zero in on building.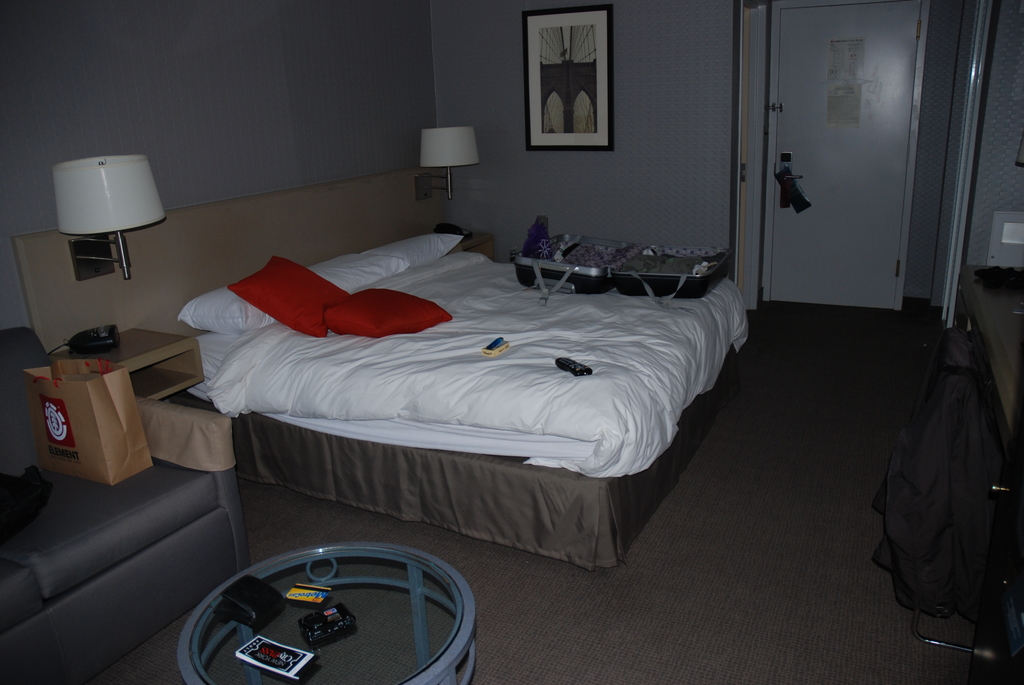
Zeroed in: crop(0, 0, 1023, 684).
